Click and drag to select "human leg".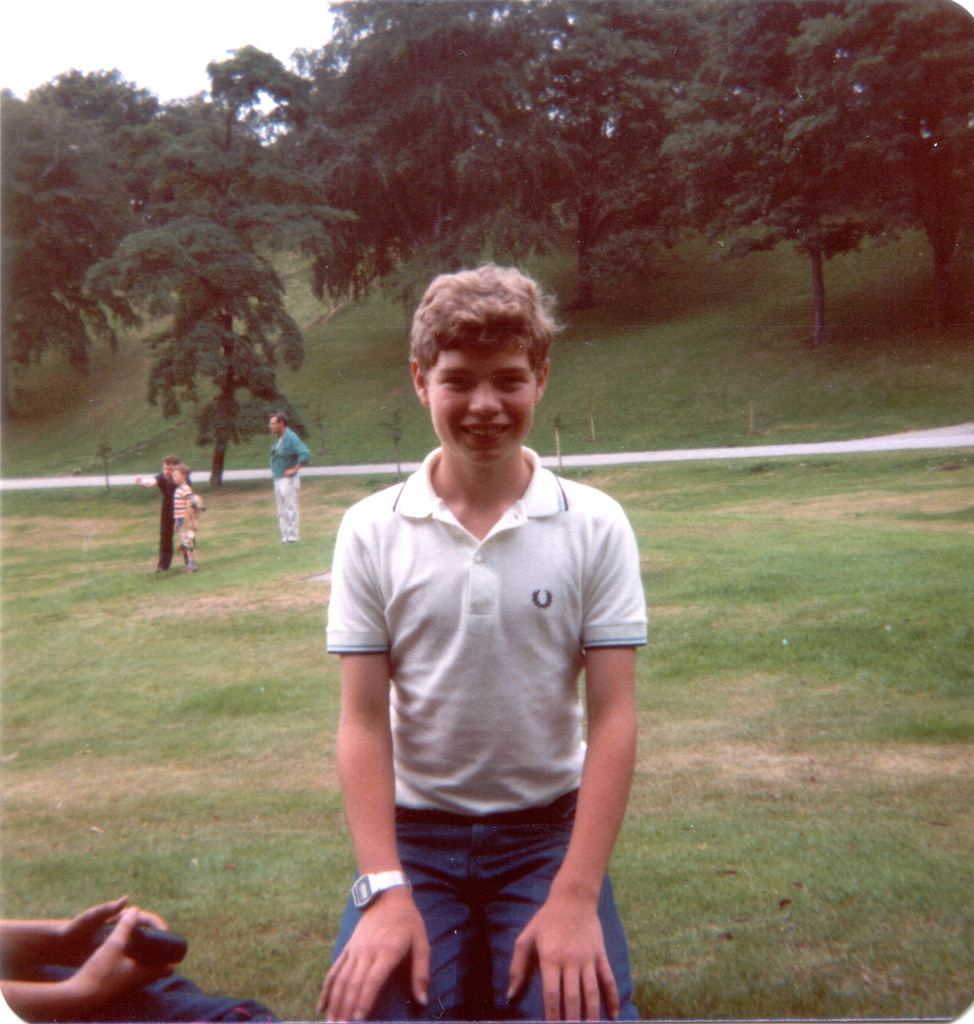
Selection: left=488, top=796, right=622, bottom=1023.
